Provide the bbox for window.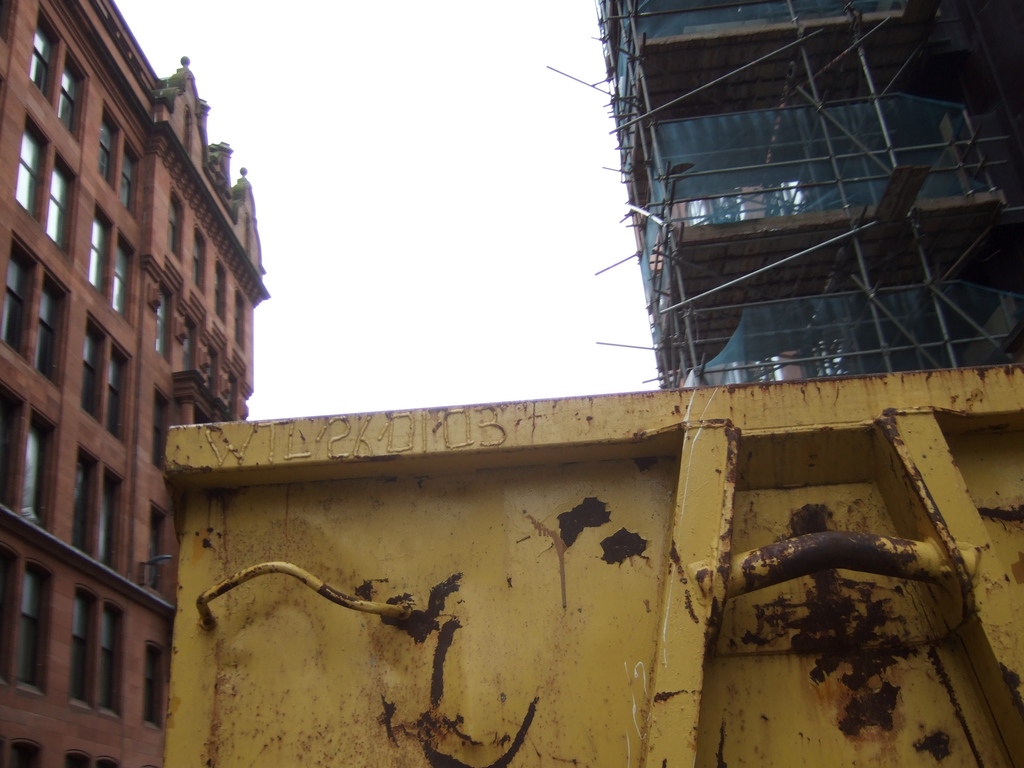
29:19:54:97.
